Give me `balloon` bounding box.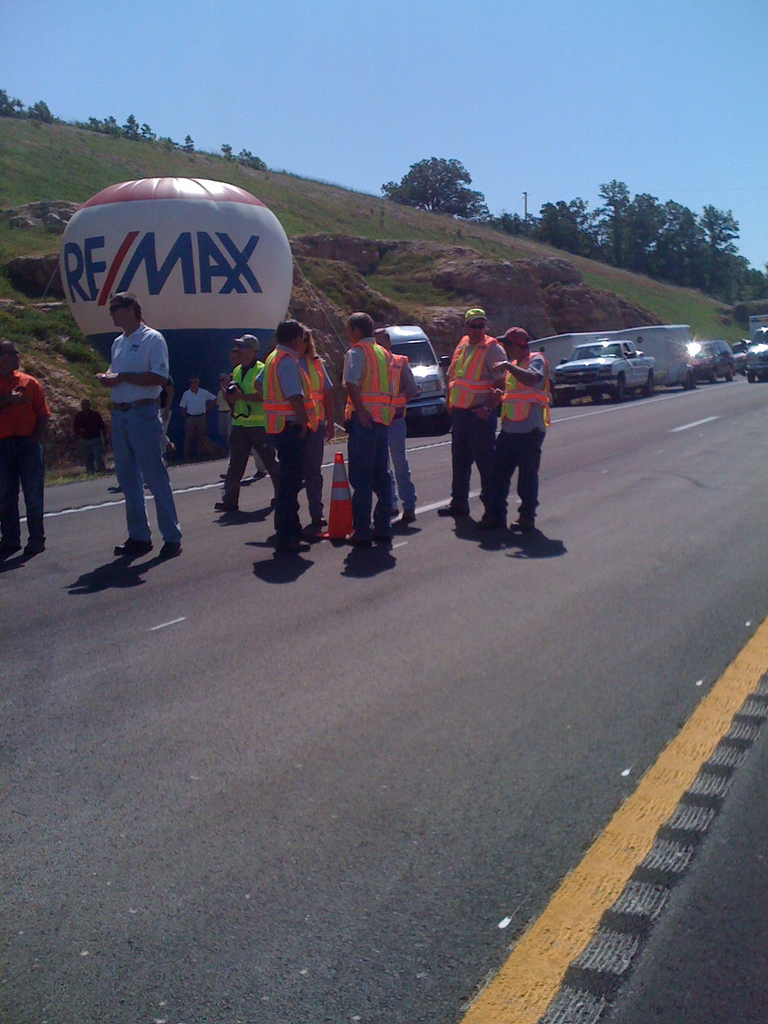
54 177 294 459.
